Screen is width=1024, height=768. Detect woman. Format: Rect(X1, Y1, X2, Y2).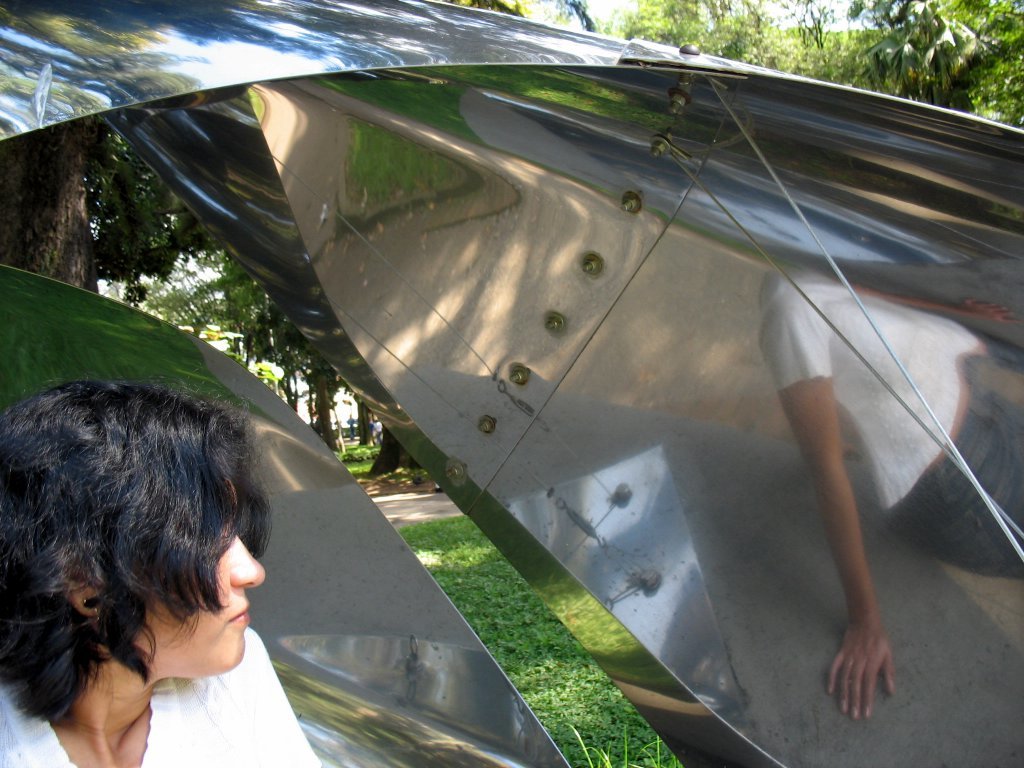
Rect(0, 350, 304, 767).
